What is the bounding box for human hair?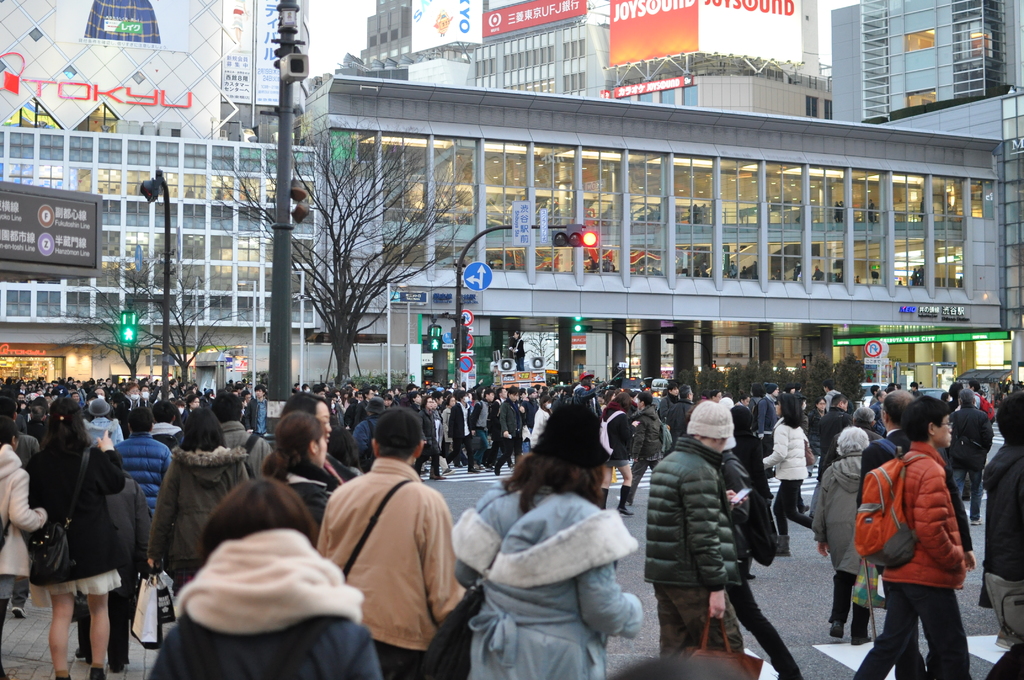
BBox(408, 391, 421, 404).
